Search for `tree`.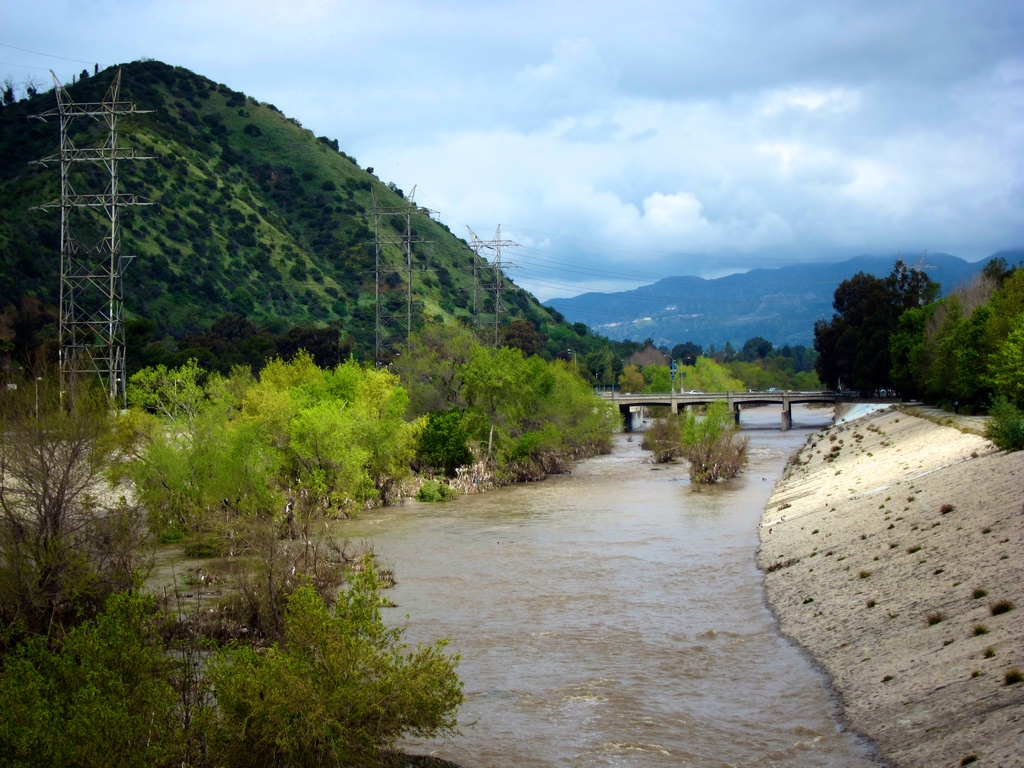
Found at 614/341/744/399.
